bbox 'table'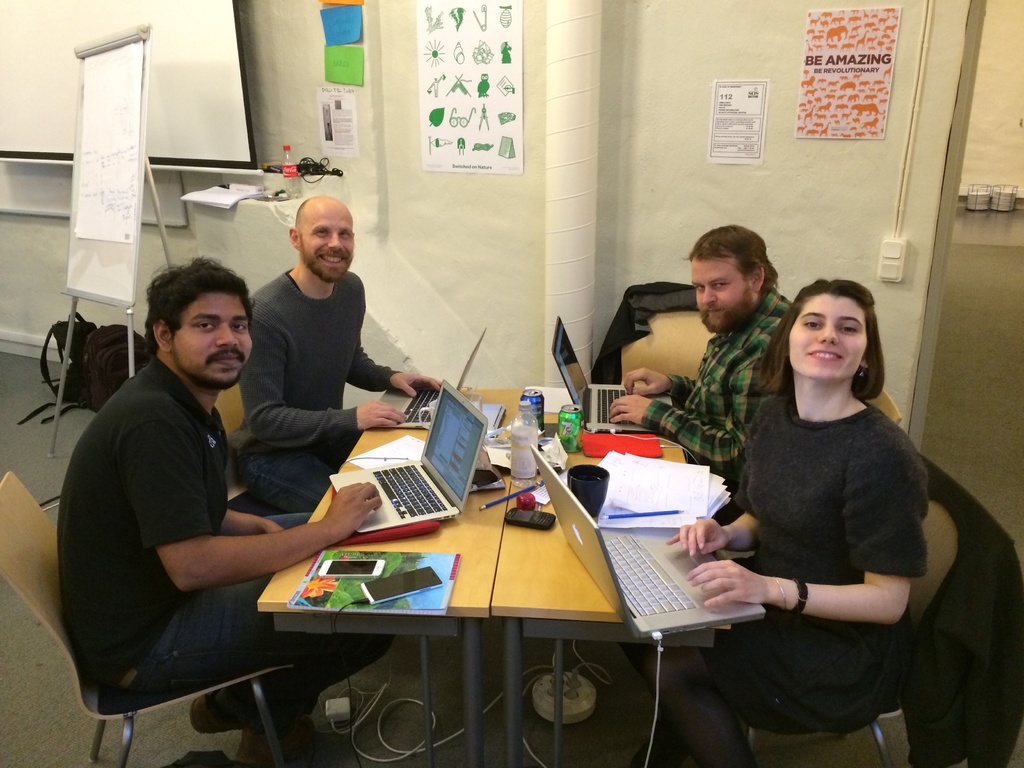
x1=258 y1=375 x2=532 y2=767
